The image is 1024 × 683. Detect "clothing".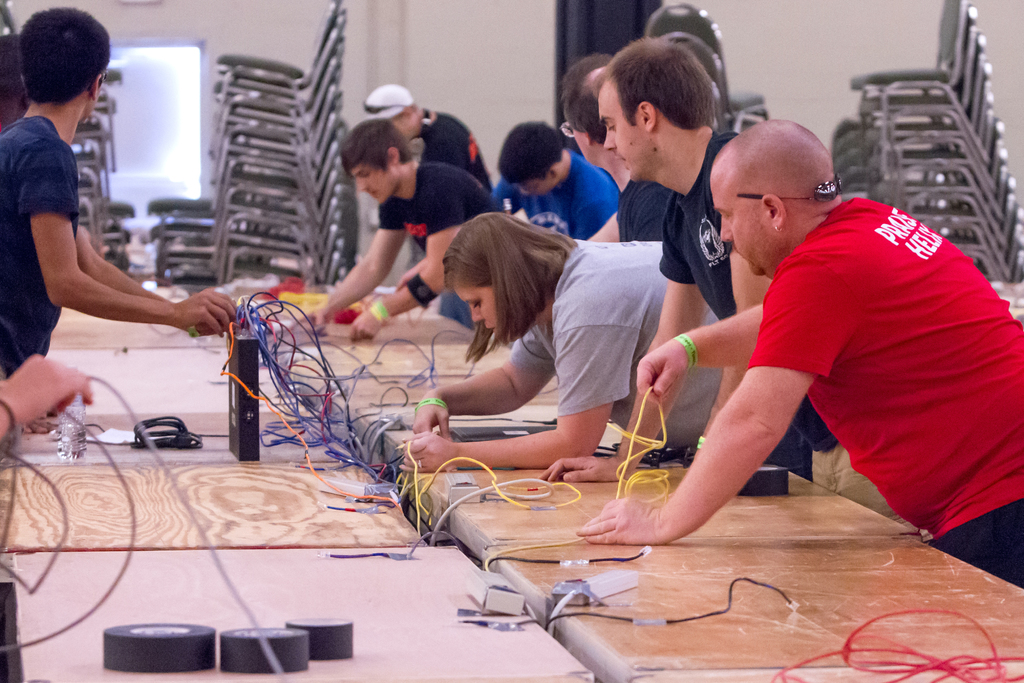
Detection: crop(495, 146, 621, 243).
